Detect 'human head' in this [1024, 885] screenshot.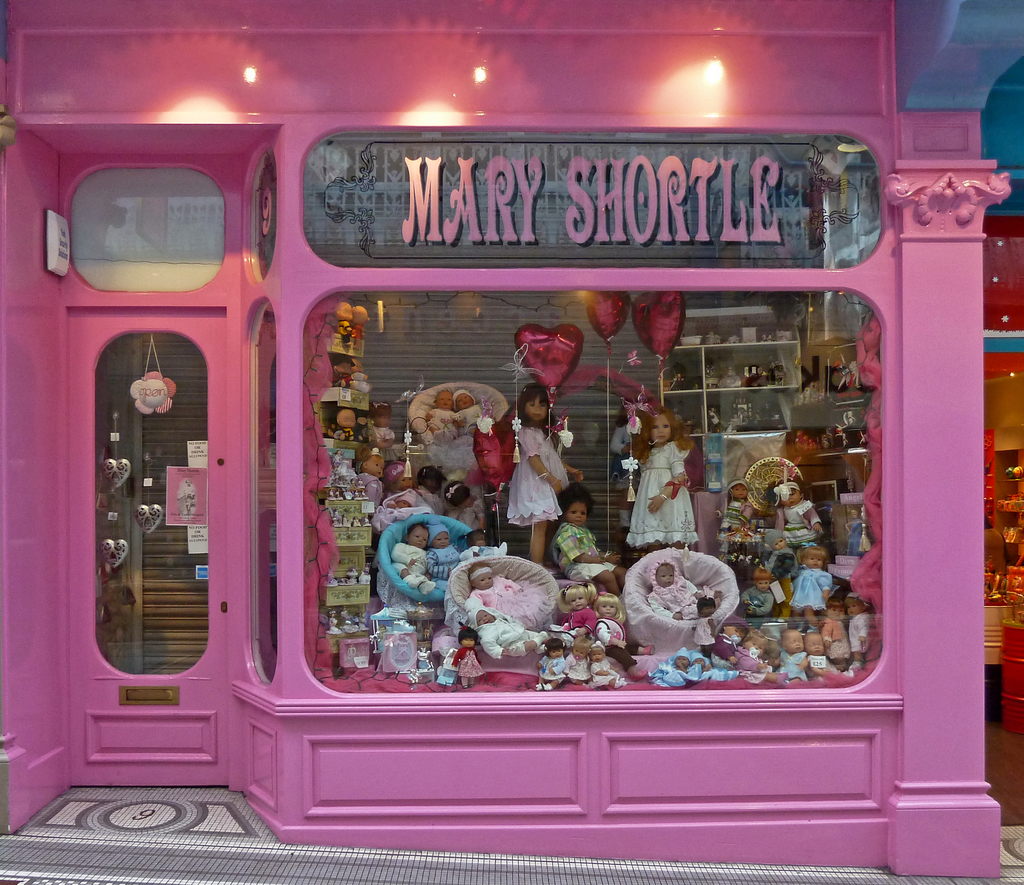
Detection: select_region(844, 592, 865, 617).
